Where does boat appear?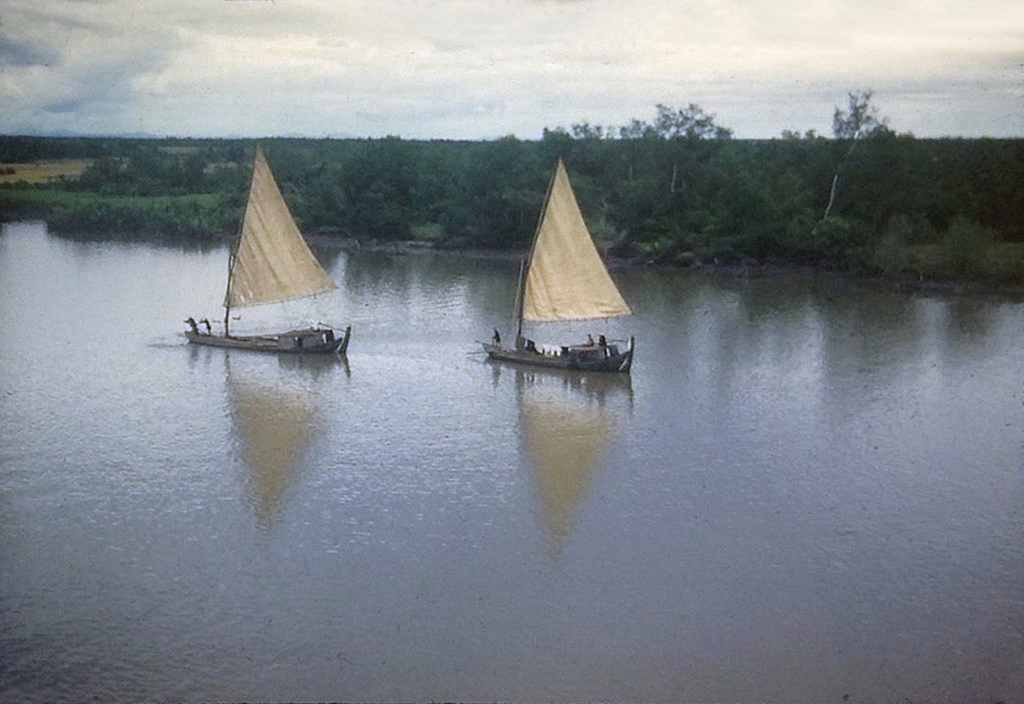
Appears at <bbox>471, 150, 636, 372</bbox>.
